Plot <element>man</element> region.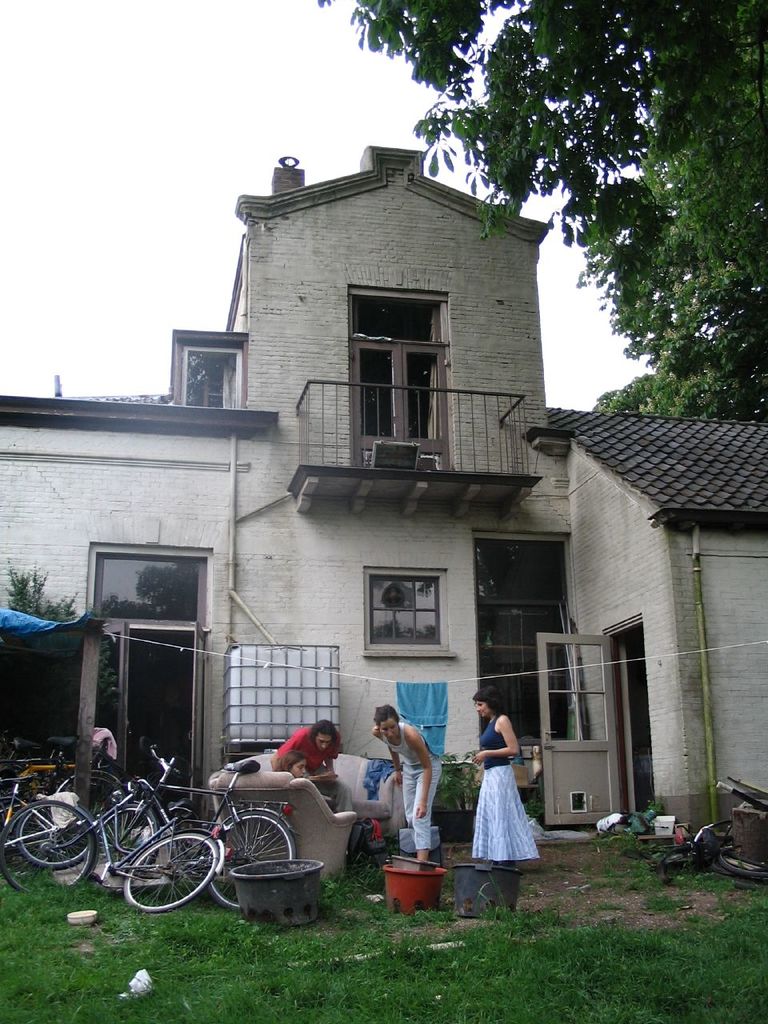
Plotted at <bbox>267, 719, 355, 816</bbox>.
